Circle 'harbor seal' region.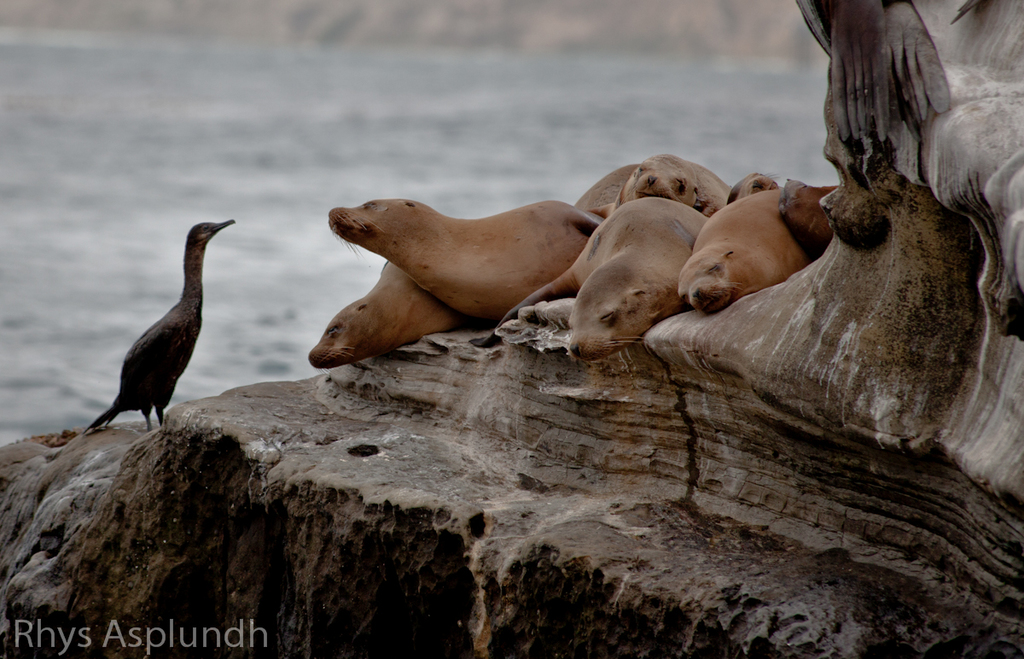
Region: [682, 170, 857, 310].
